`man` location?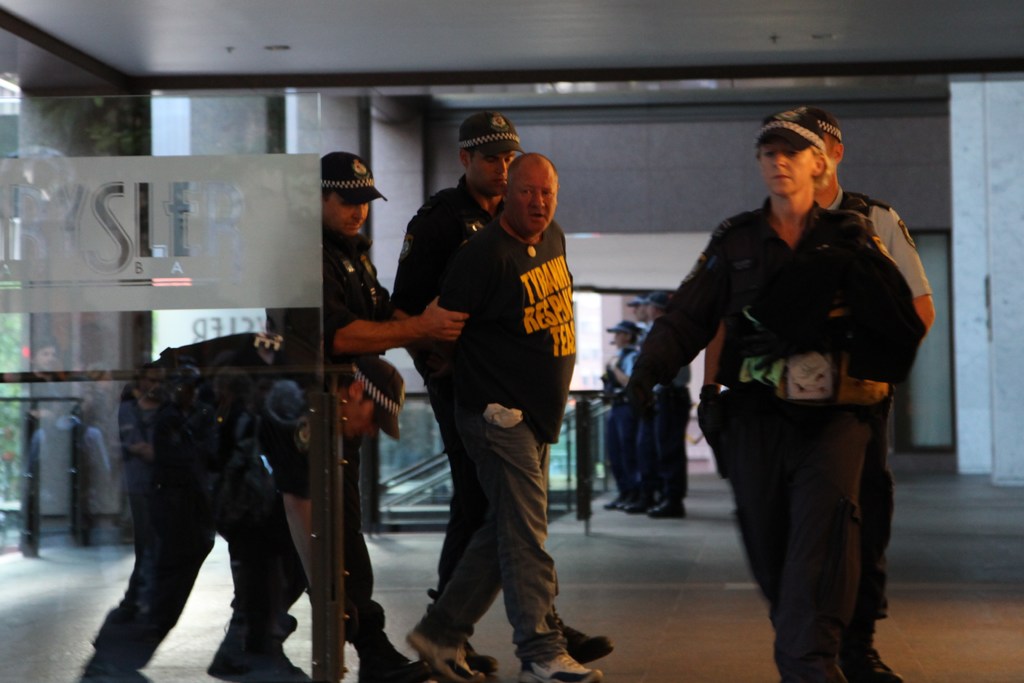
270 147 477 682
